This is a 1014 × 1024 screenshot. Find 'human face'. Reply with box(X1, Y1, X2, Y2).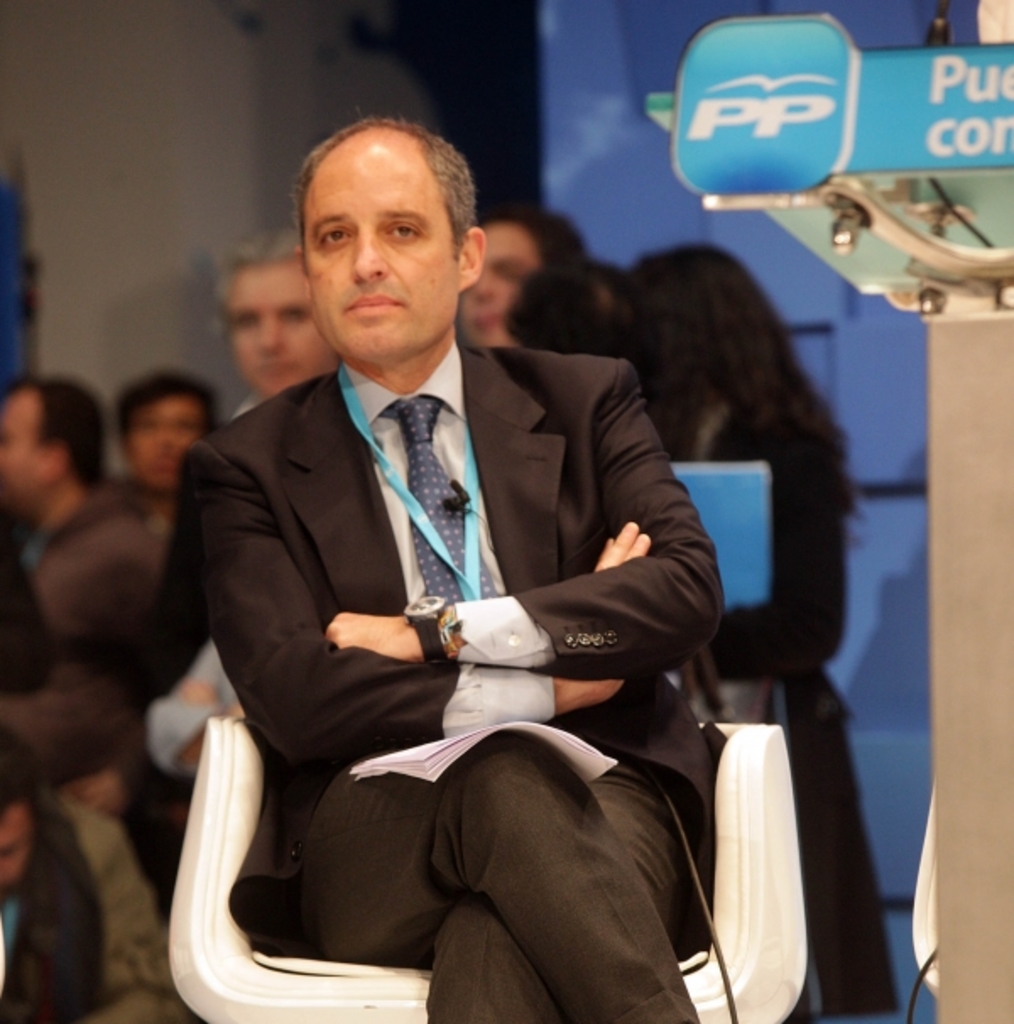
box(125, 395, 198, 495).
